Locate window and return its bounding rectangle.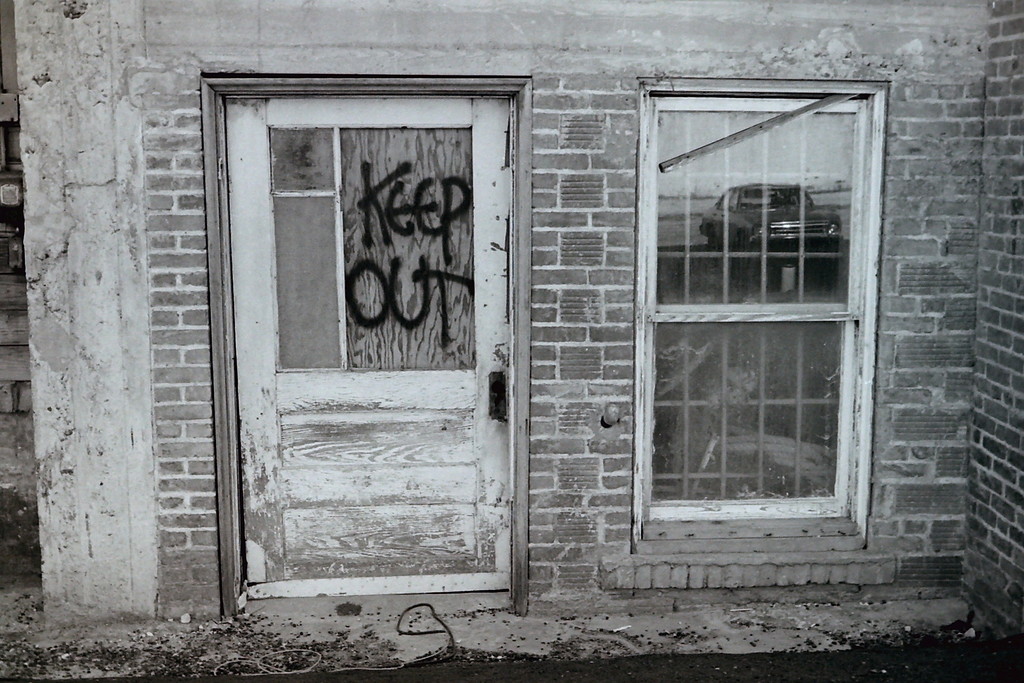
crop(611, 56, 897, 555).
